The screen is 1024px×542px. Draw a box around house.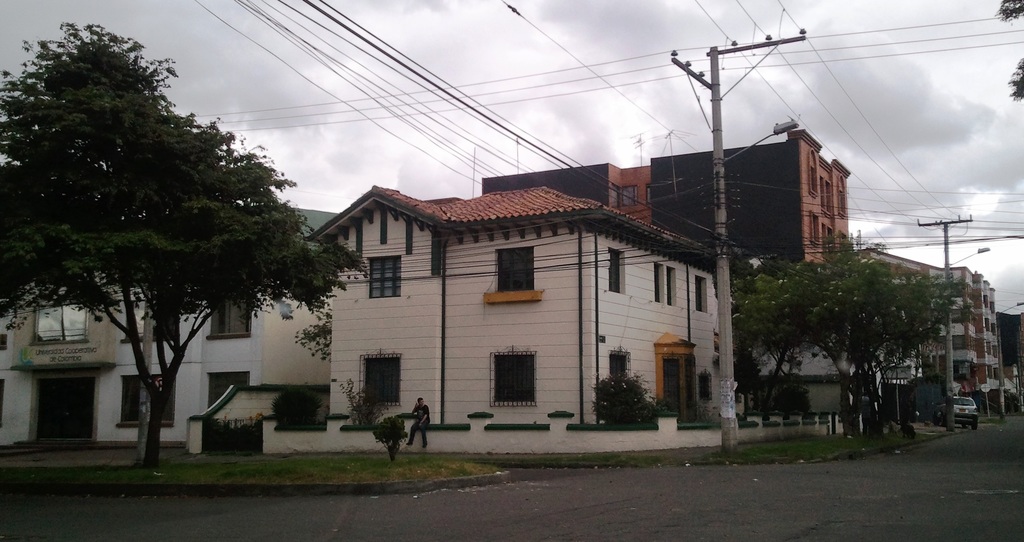
298, 163, 749, 430.
